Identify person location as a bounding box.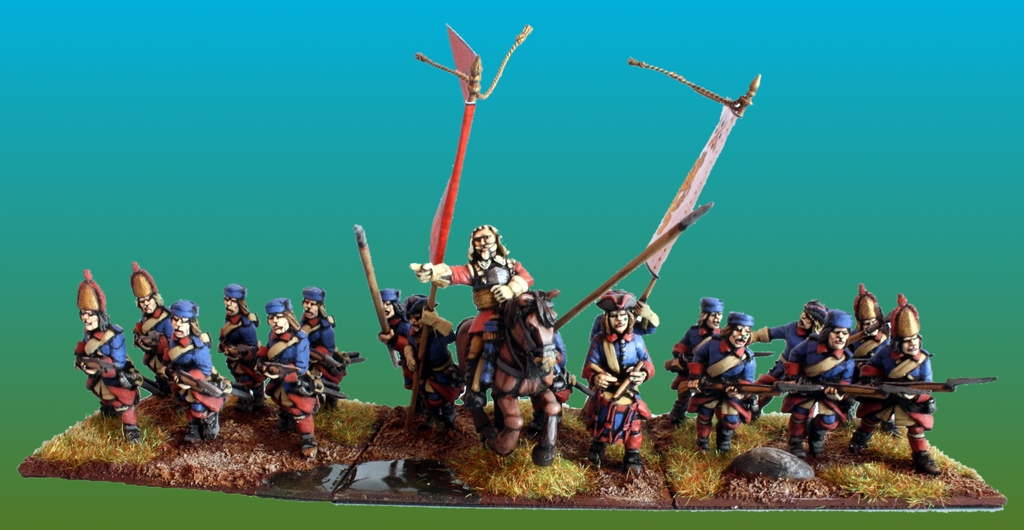
region(412, 223, 540, 402).
